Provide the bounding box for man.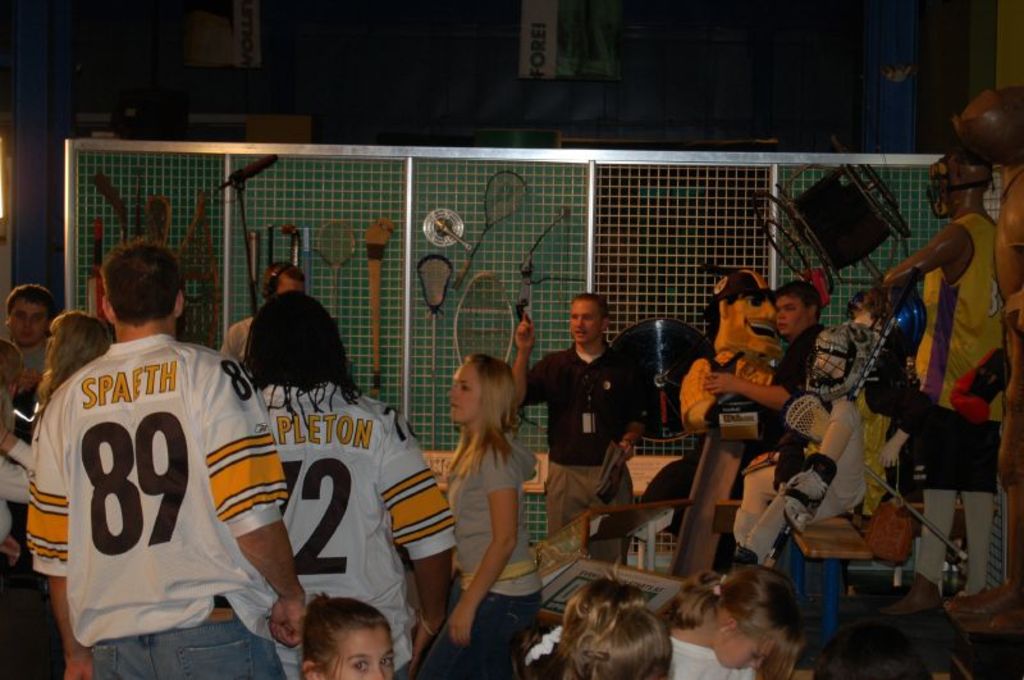
crop(27, 233, 303, 679).
